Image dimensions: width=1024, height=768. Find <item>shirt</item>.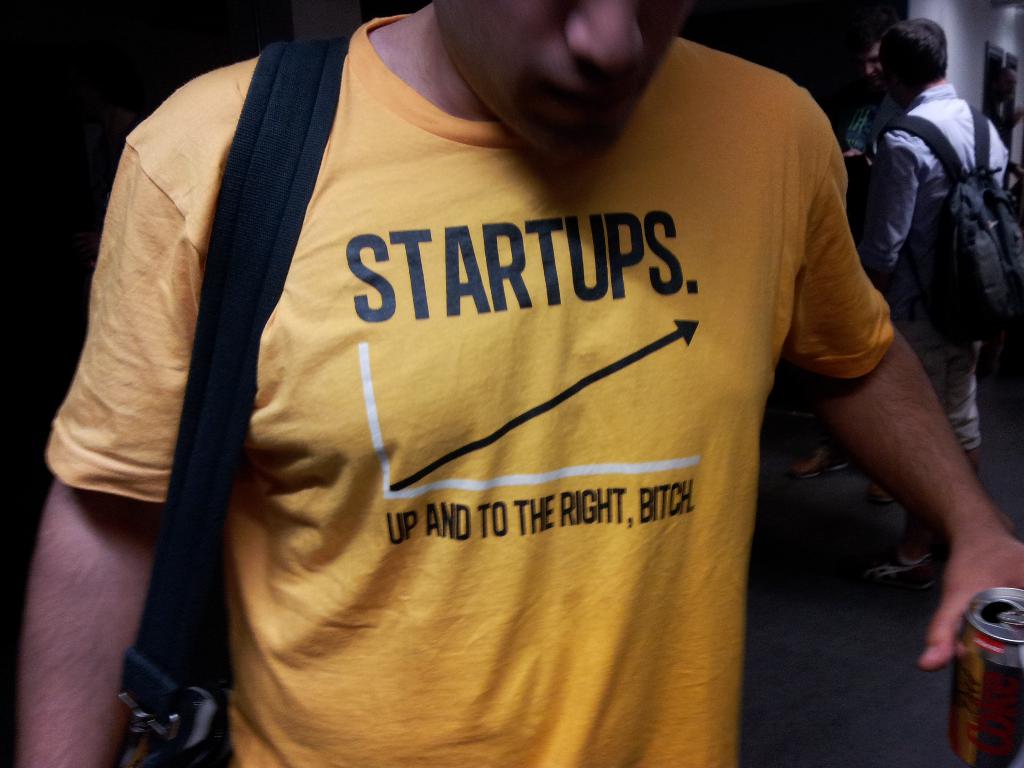
select_region(871, 84, 1009, 266).
